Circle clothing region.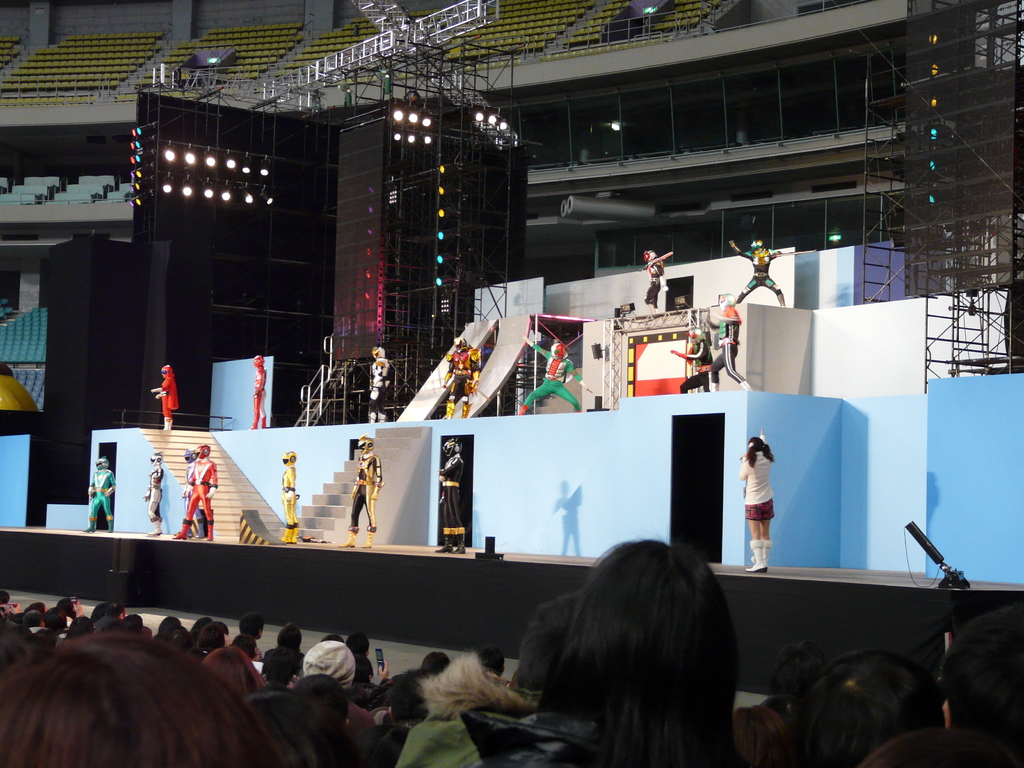
Region: 447,342,480,403.
